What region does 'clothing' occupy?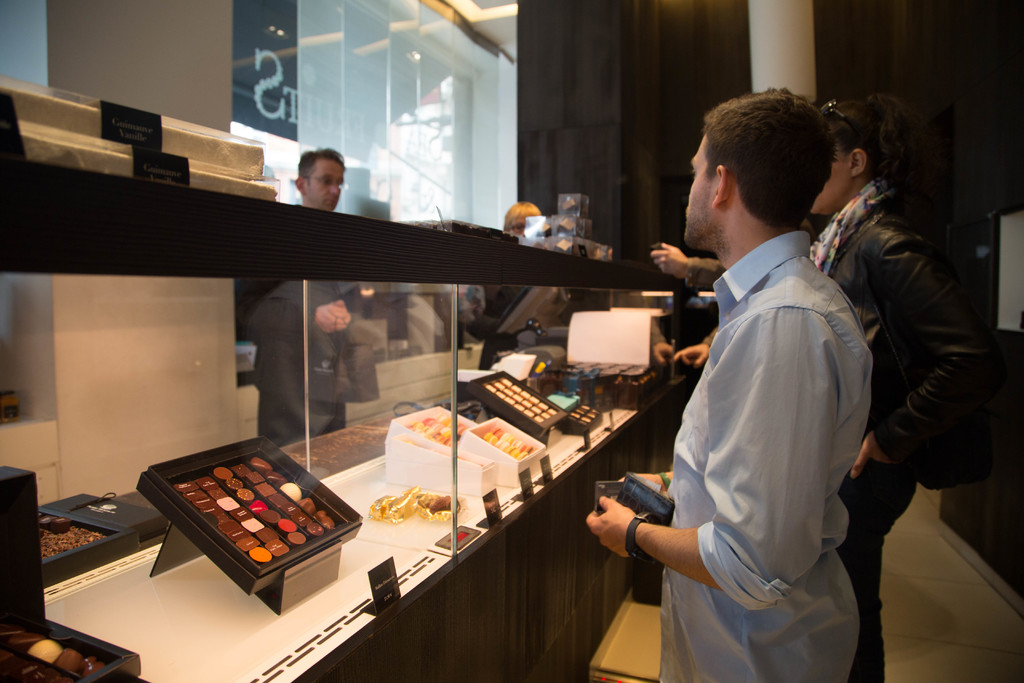
<box>653,229,873,682</box>.
